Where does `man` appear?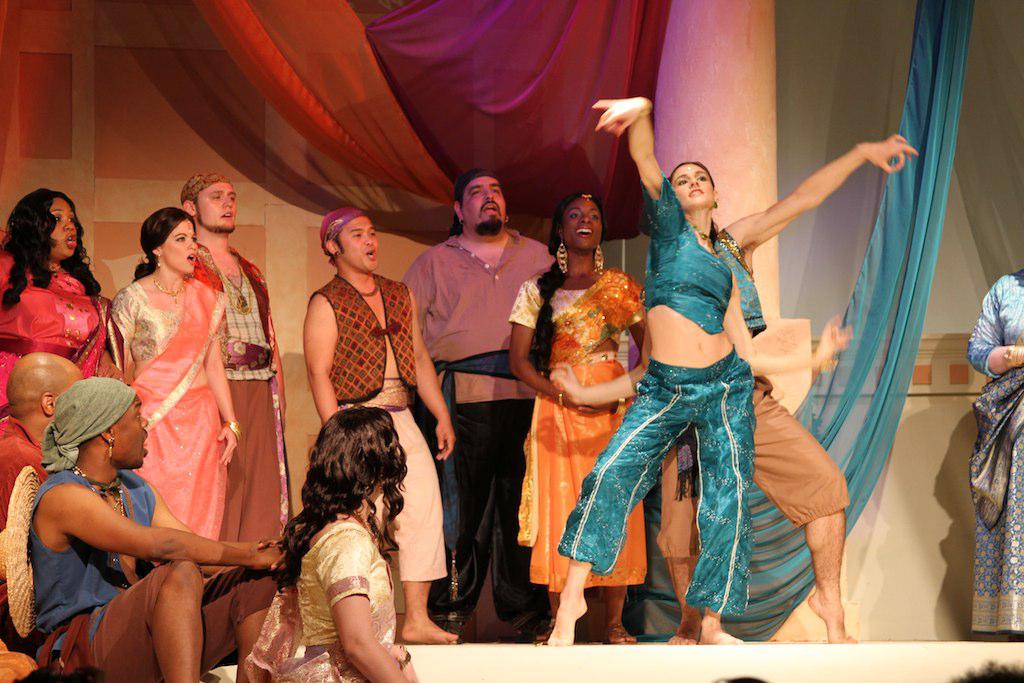
Appears at <region>403, 158, 549, 615</region>.
